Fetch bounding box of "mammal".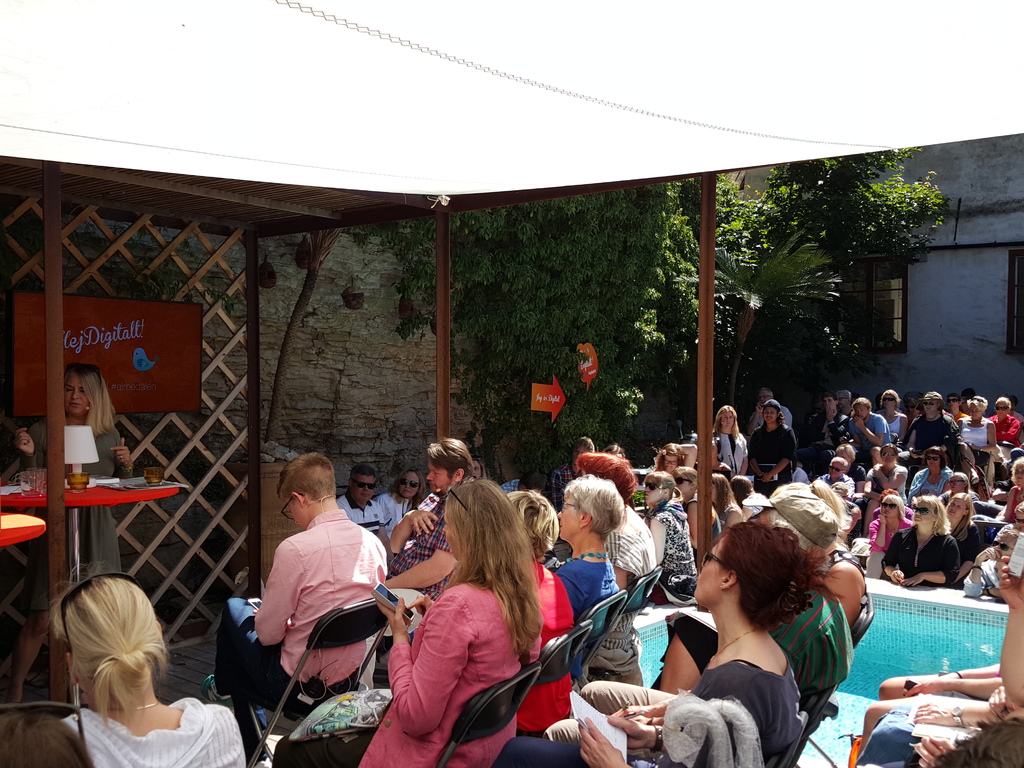
Bbox: [x1=746, y1=397, x2=799, y2=489].
